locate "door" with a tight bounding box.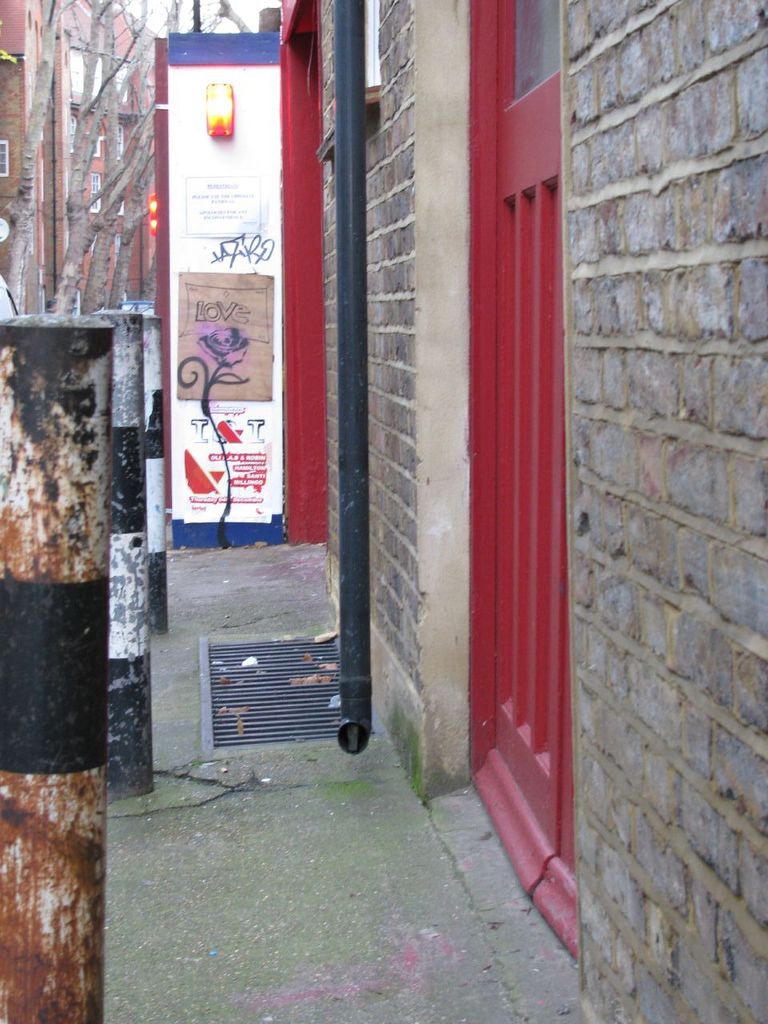
bbox=(464, 2, 588, 927).
